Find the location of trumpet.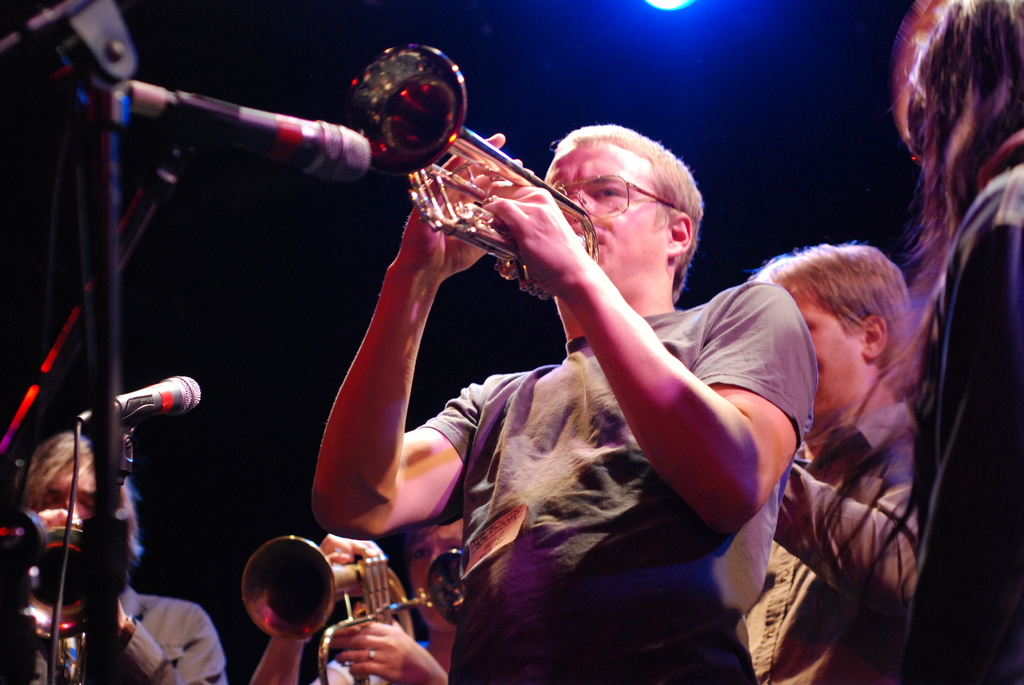
Location: 352,41,598,301.
